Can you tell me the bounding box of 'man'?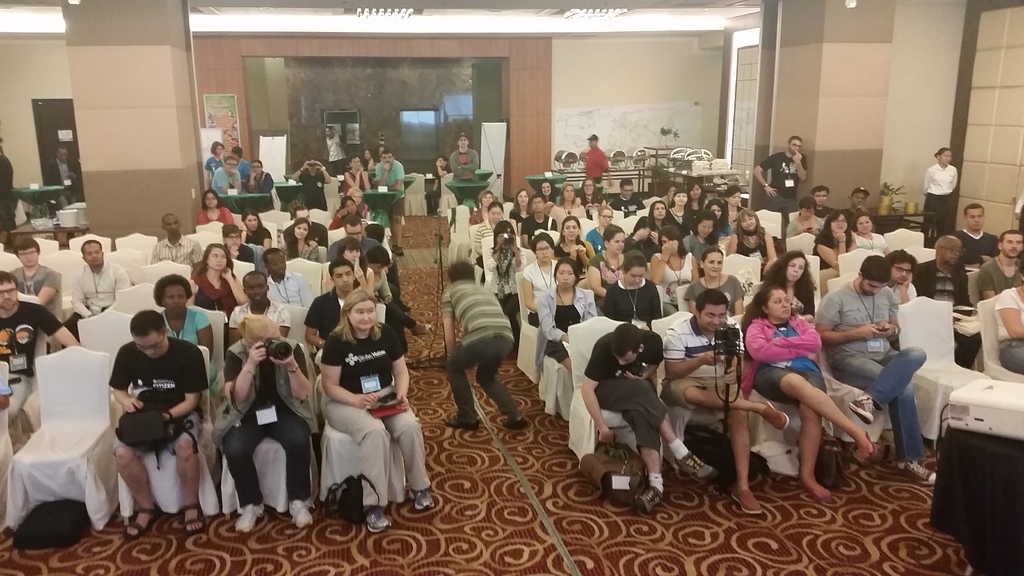
[x1=447, y1=259, x2=532, y2=431].
